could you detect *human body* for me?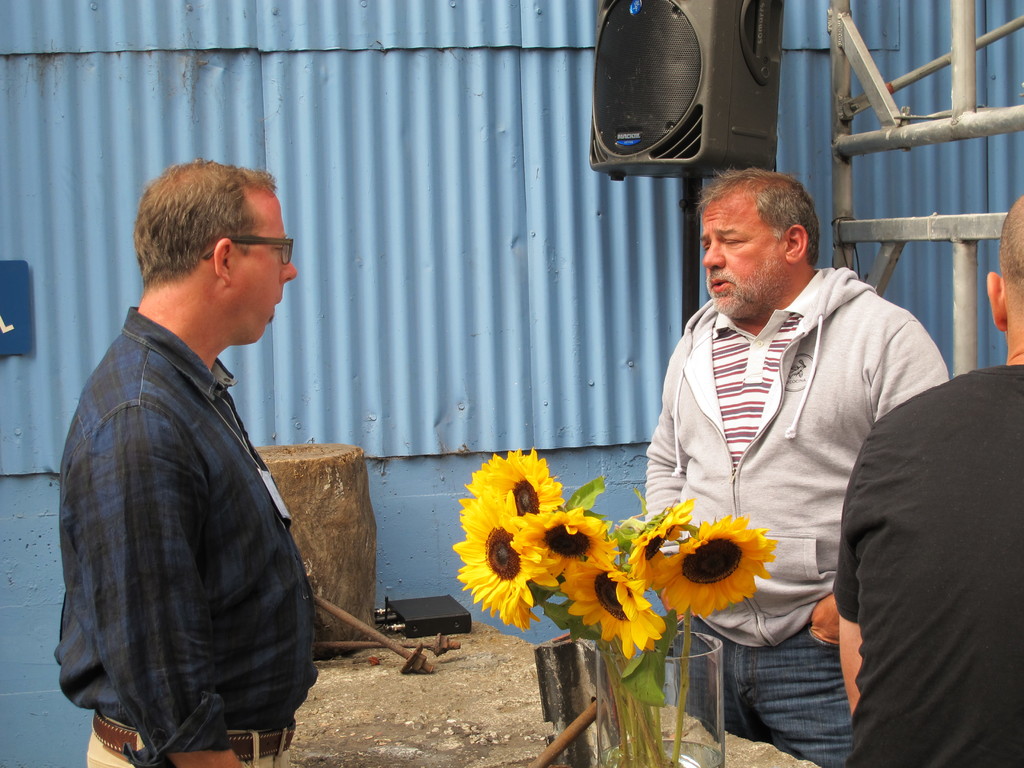
Detection result: l=40, t=109, r=318, b=767.
